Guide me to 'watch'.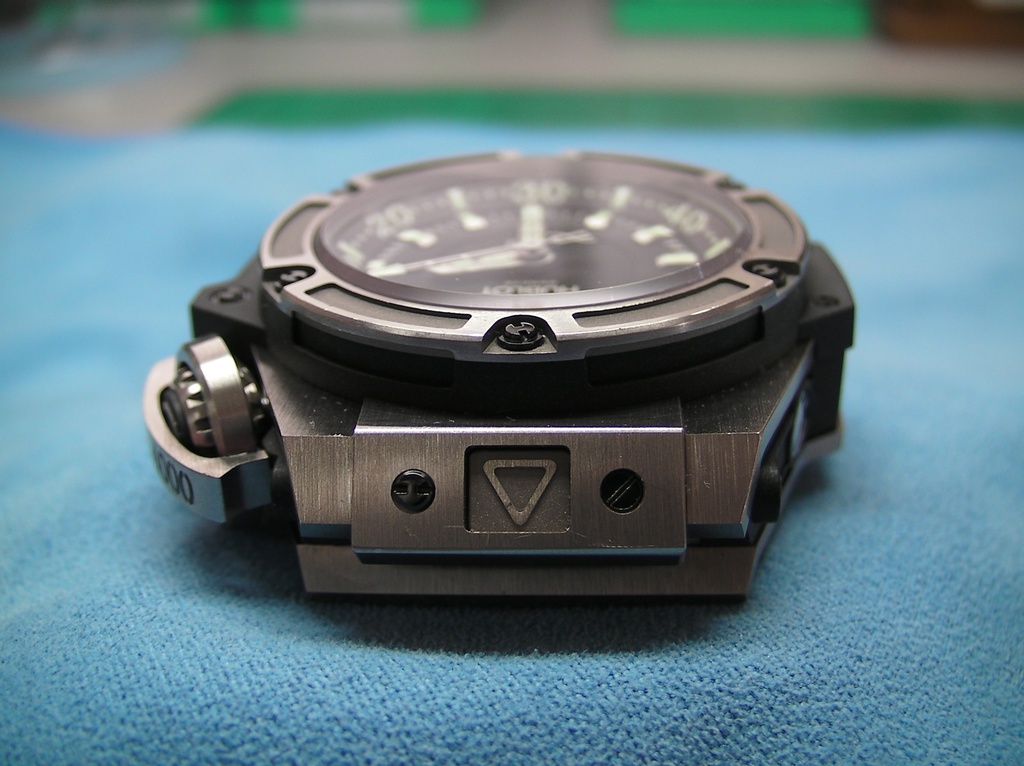
Guidance: <region>141, 143, 858, 602</region>.
